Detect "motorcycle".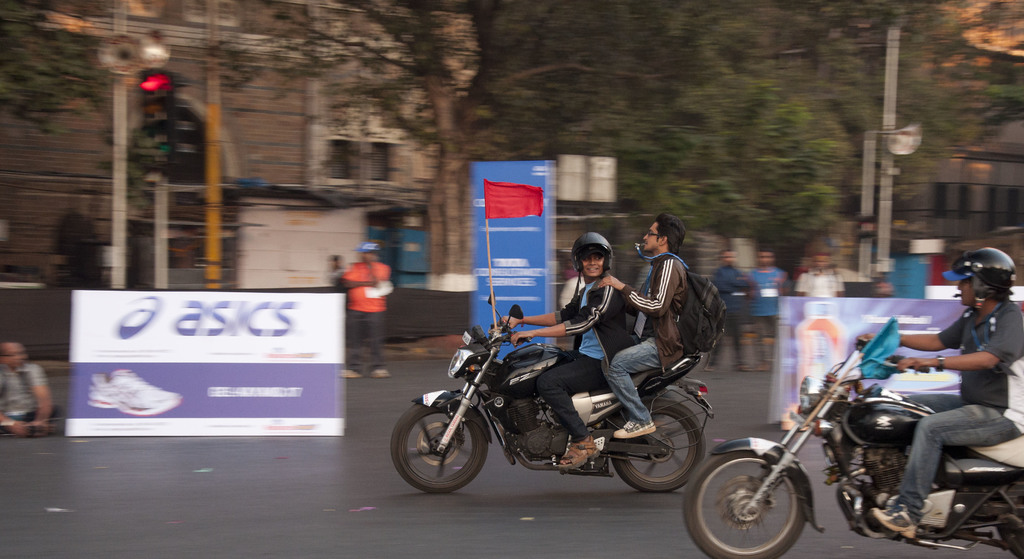
Detected at locate(390, 298, 748, 503).
